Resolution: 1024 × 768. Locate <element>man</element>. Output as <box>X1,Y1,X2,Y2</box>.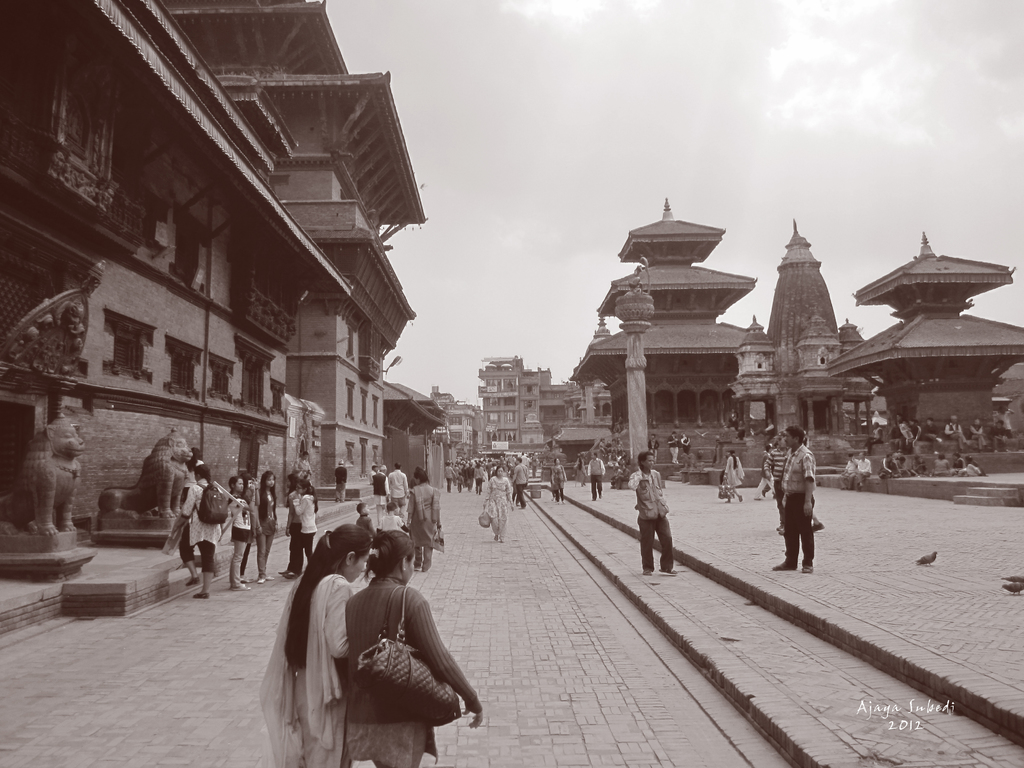
<box>646,433,660,463</box>.
